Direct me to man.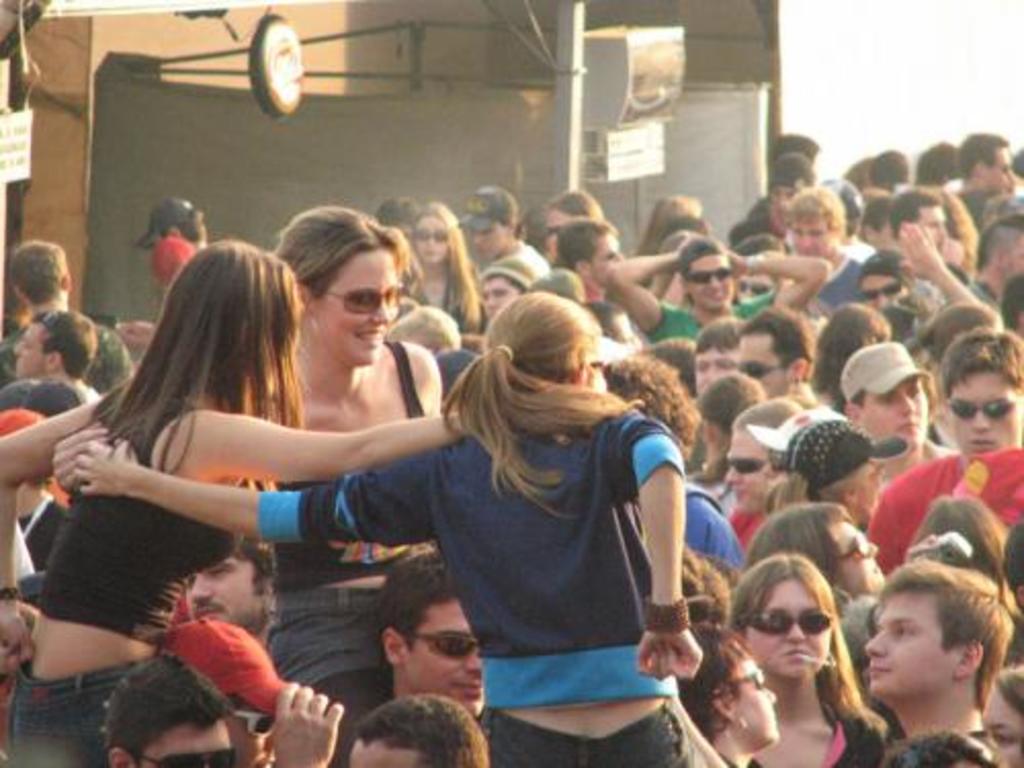
Direction: (0, 231, 137, 397).
